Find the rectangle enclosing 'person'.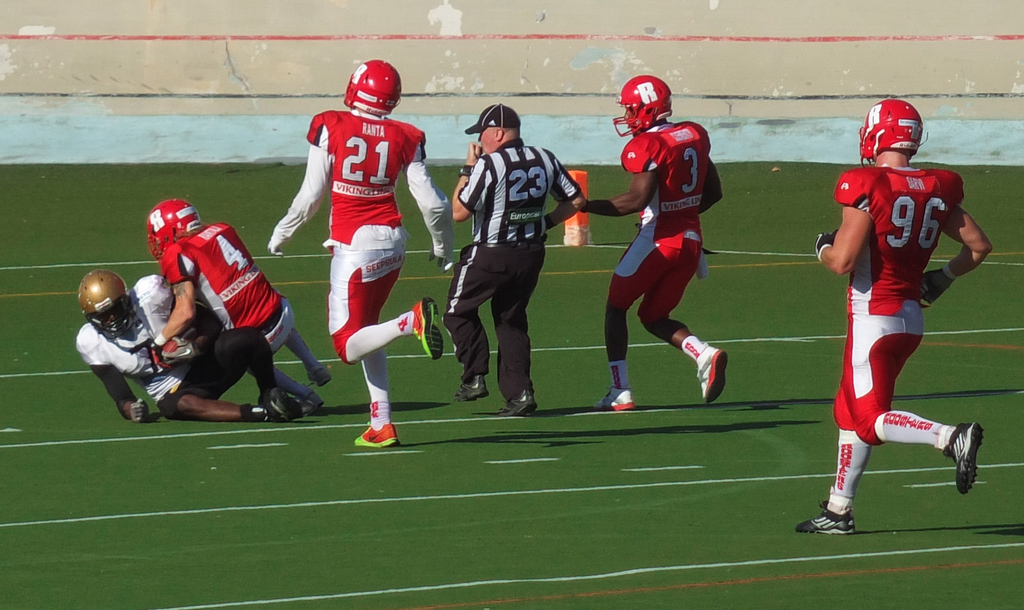
(568, 77, 735, 412).
